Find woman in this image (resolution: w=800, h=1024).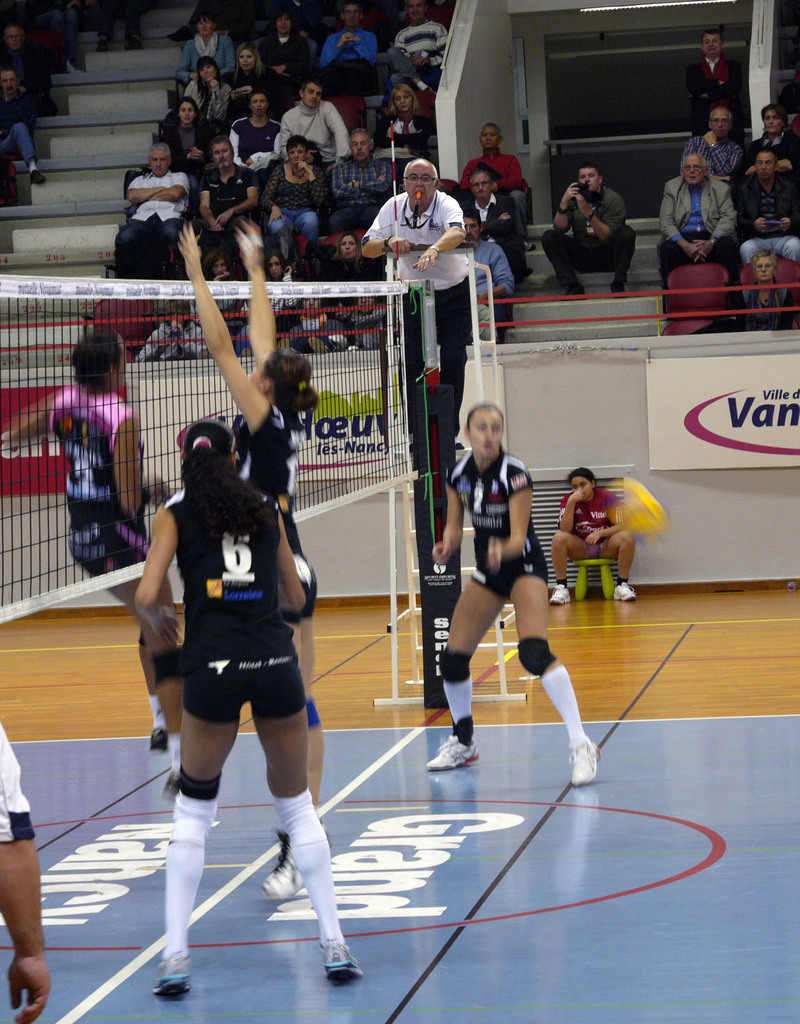
x1=265, y1=256, x2=294, y2=322.
